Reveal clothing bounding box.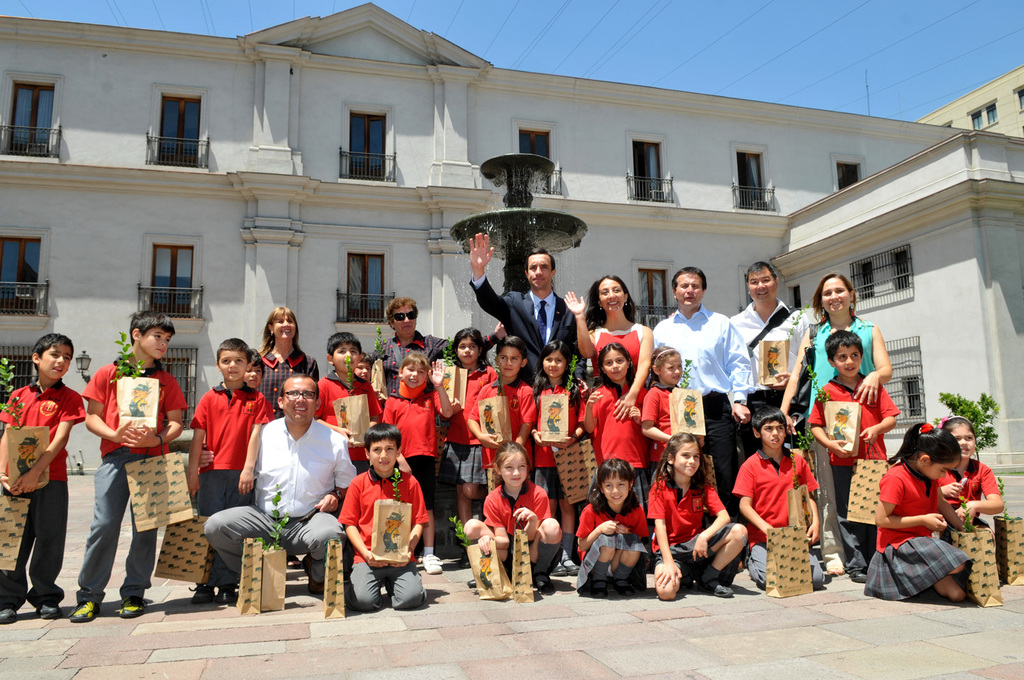
Revealed: {"x1": 451, "y1": 360, "x2": 489, "y2": 483}.
